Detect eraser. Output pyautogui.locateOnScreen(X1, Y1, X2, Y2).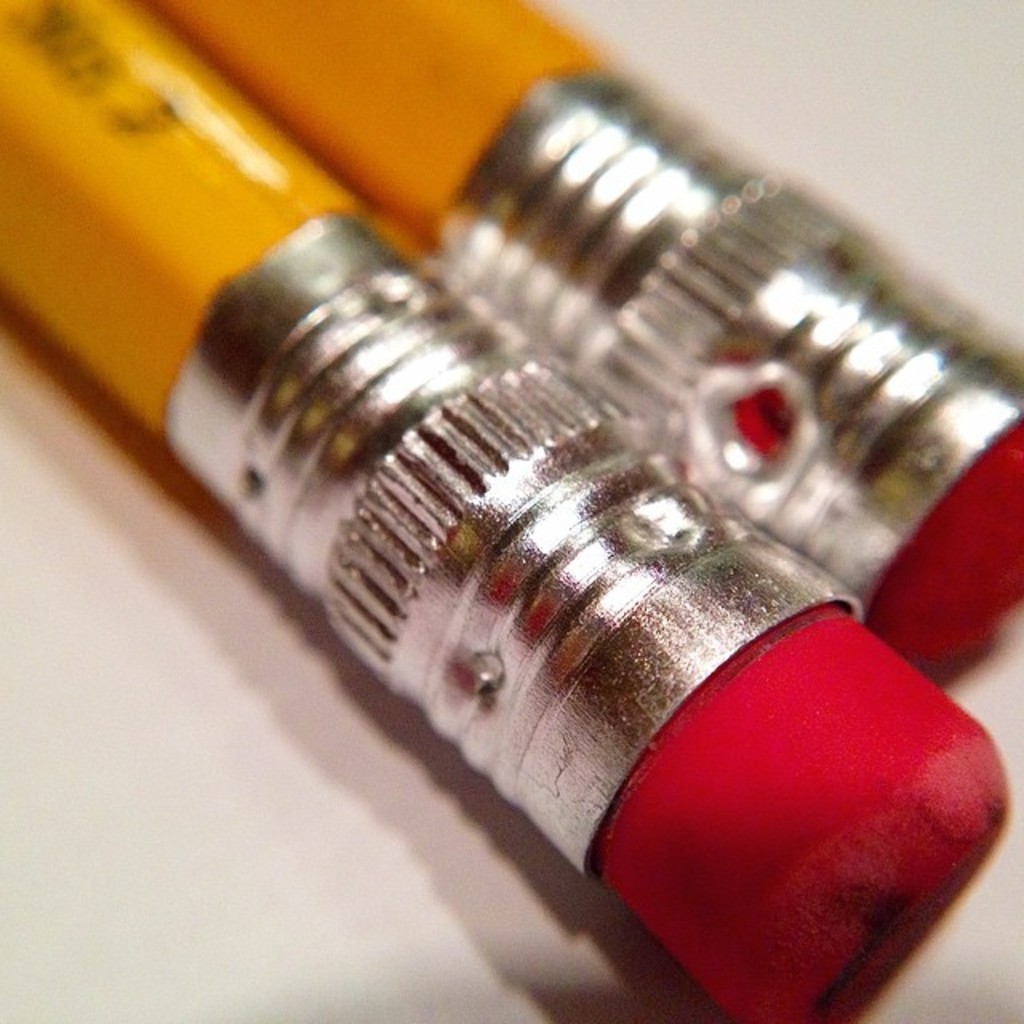
pyautogui.locateOnScreen(598, 603, 1010, 1022).
